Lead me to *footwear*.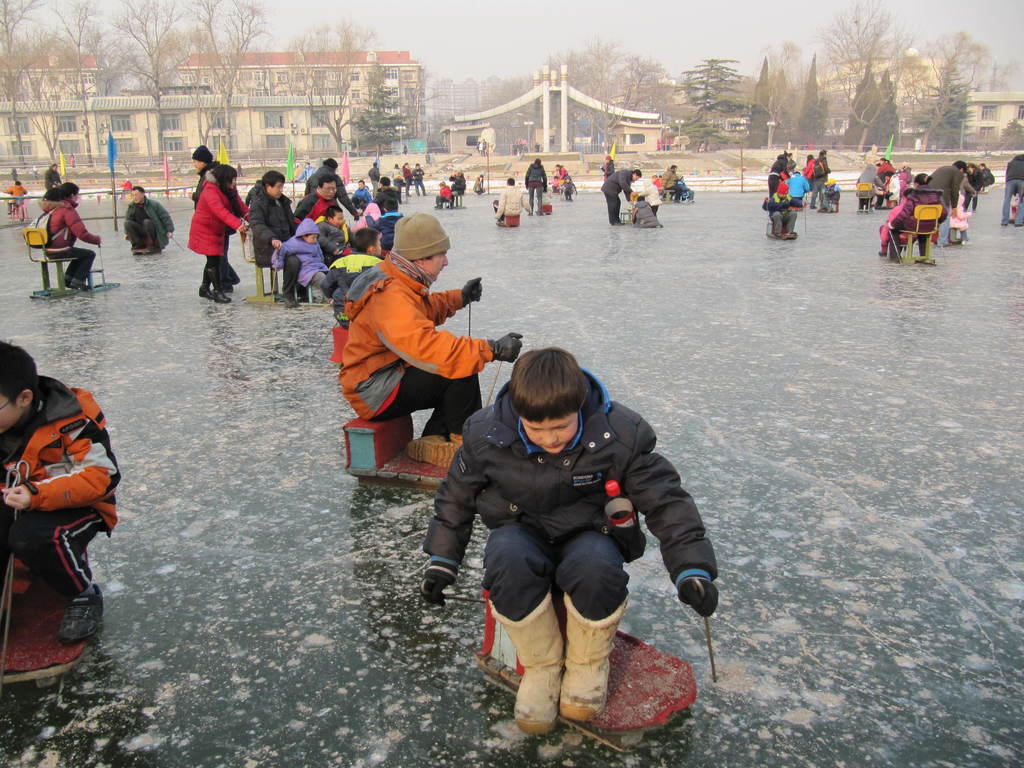
Lead to left=63, top=276, right=70, bottom=292.
